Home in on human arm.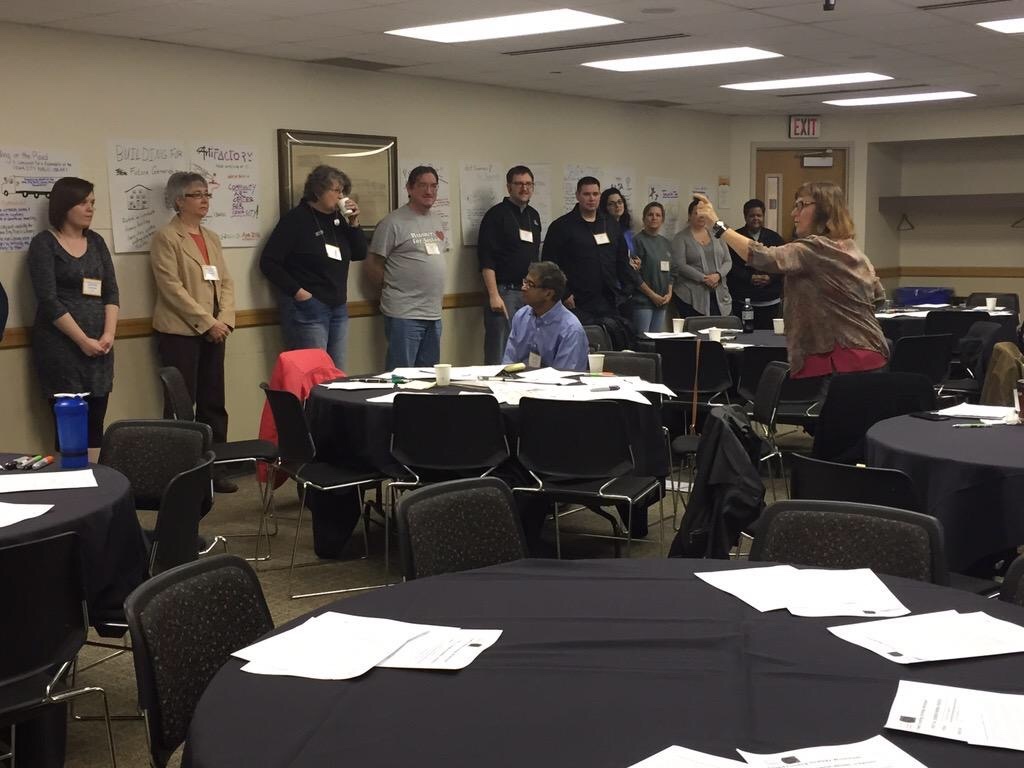
Homed in at 467/196/516/321.
